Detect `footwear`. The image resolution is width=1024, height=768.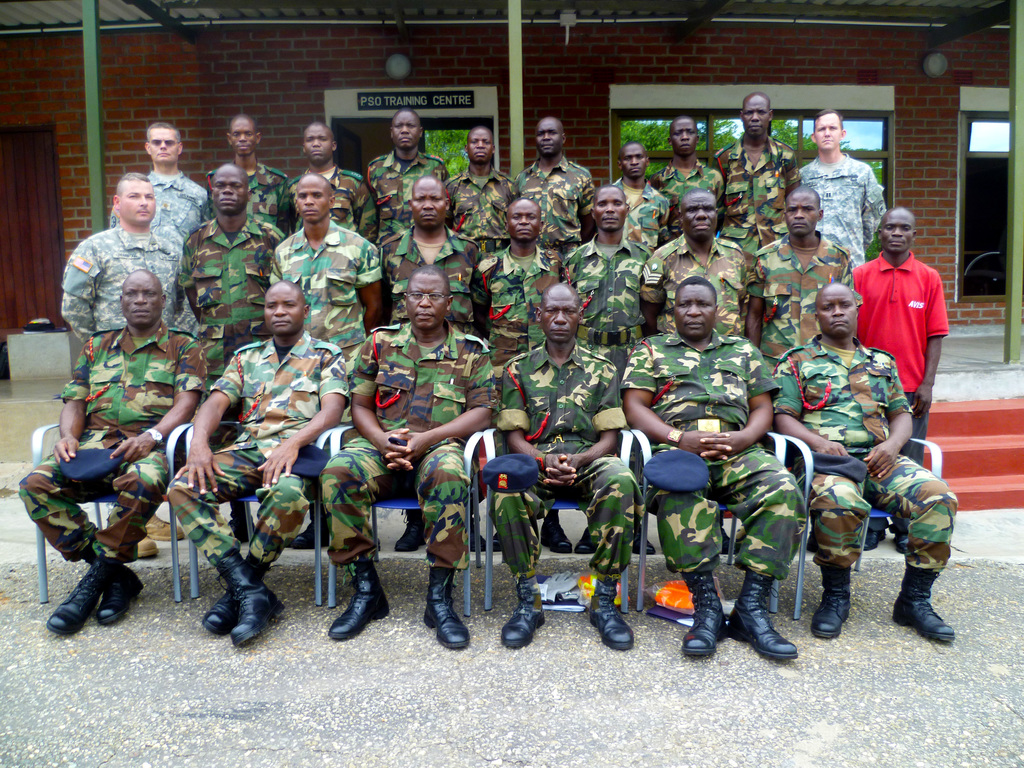
x1=420, y1=563, x2=472, y2=656.
